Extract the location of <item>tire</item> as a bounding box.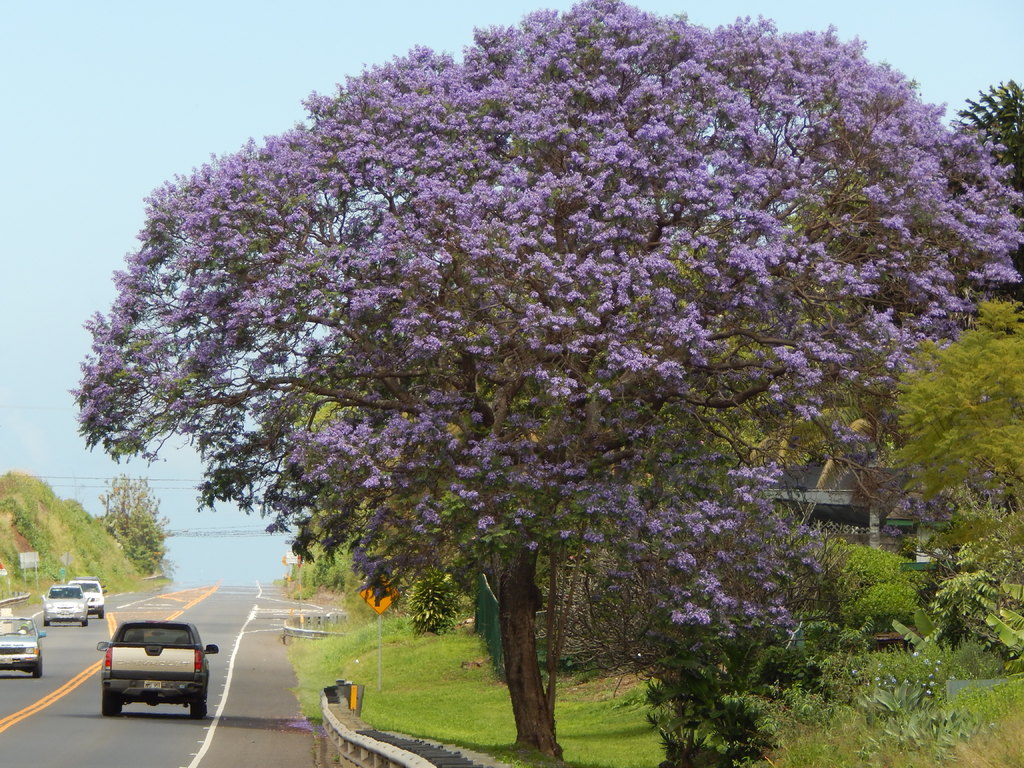
x1=189 y1=693 x2=208 y2=719.
